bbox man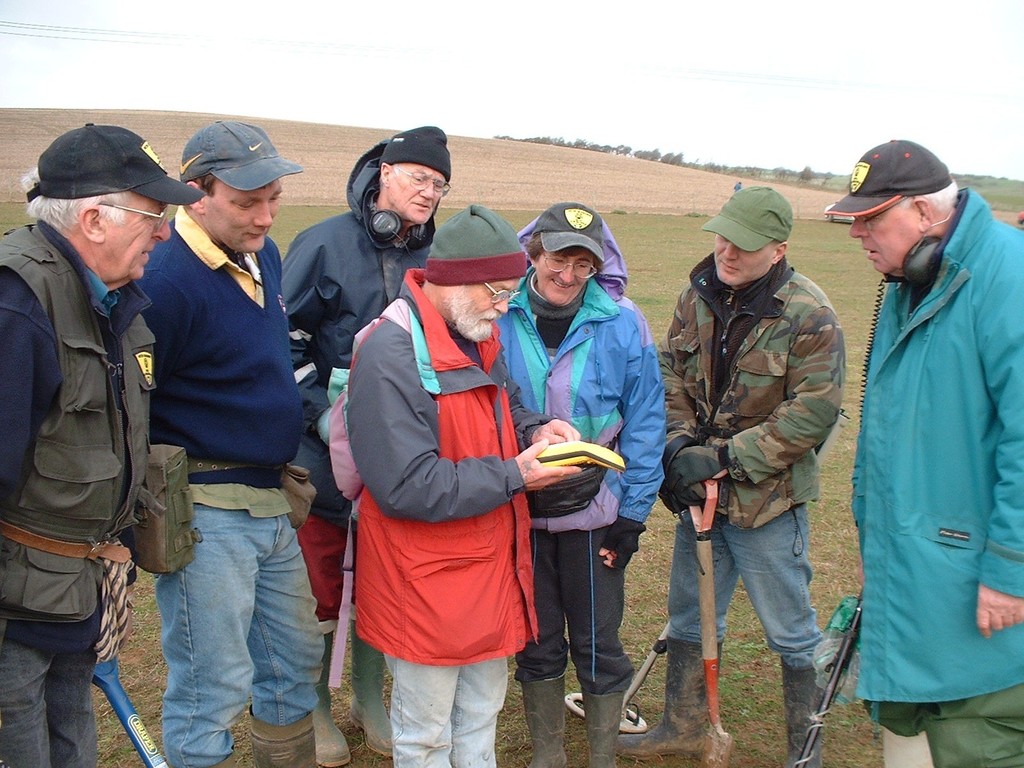
bbox(337, 197, 582, 767)
